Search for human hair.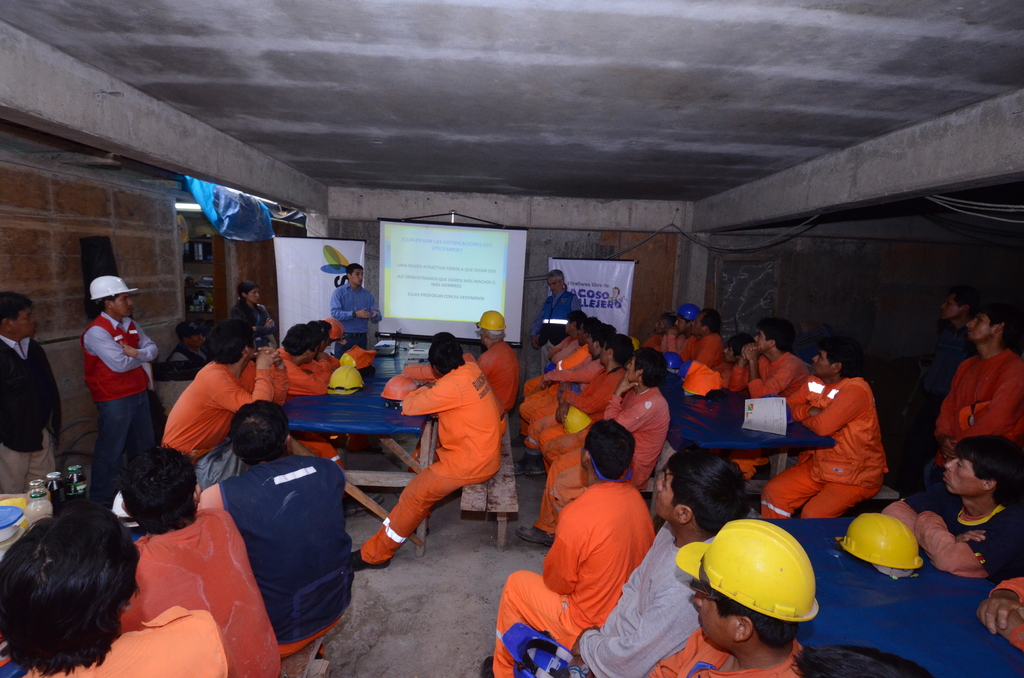
Found at <box>614,288,619,297</box>.
